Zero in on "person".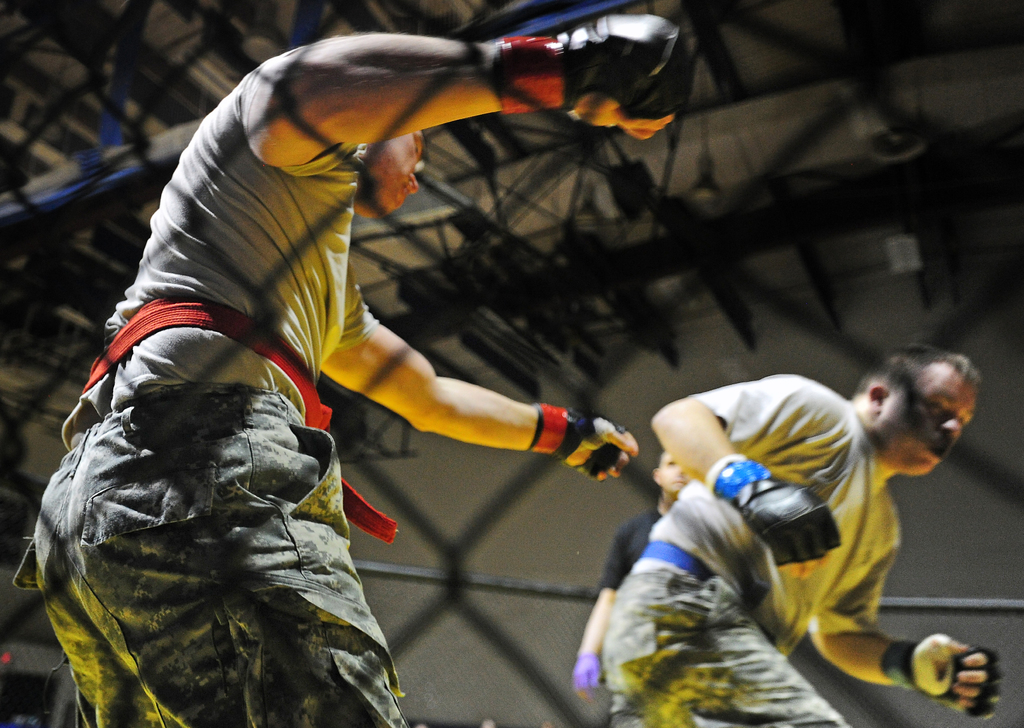
Zeroed in: detection(18, 1, 701, 727).
